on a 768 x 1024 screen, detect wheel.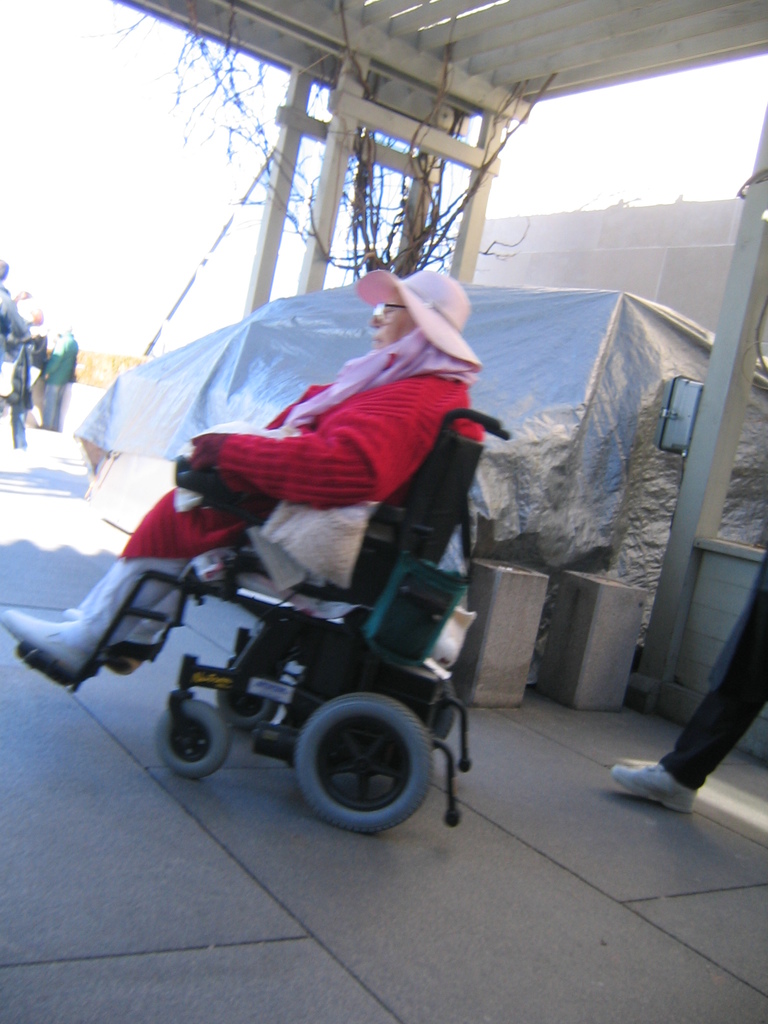
x1=156 y1=697 x2=231 y2=779.
